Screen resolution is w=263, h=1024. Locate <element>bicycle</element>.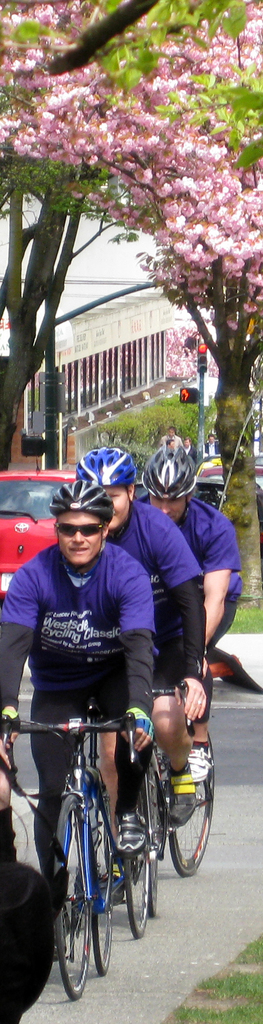
left=125, top=721, right=223, bottom=924.
